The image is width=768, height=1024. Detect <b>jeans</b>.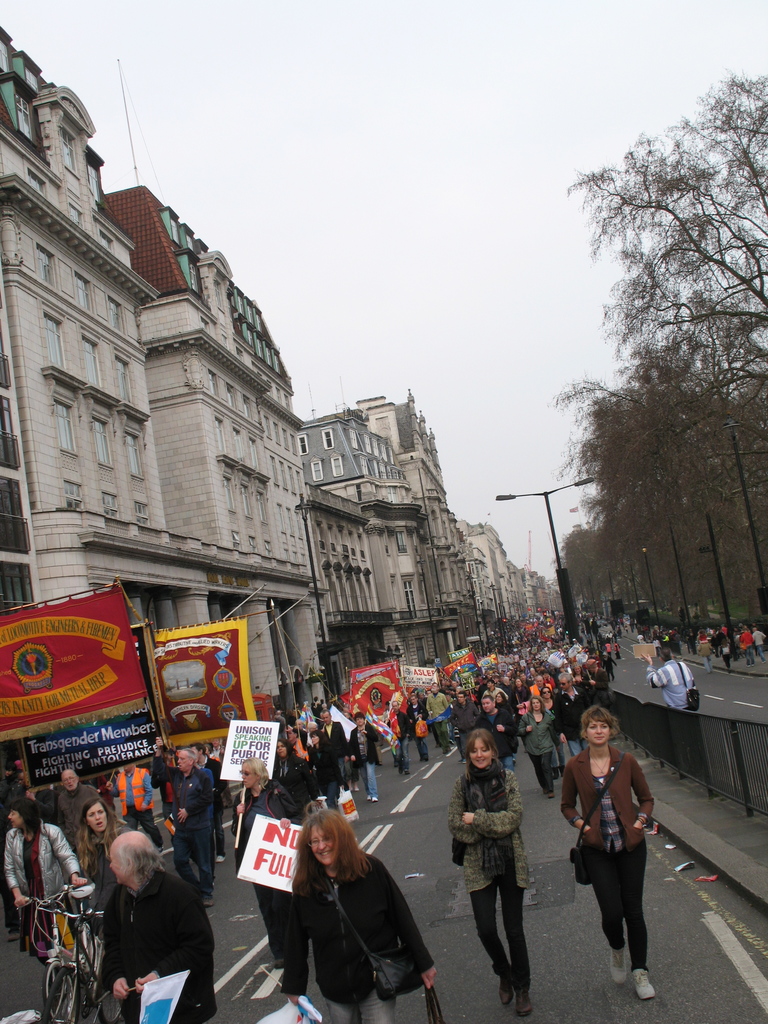
Detection: <box>331,989,397,1023</box>.
